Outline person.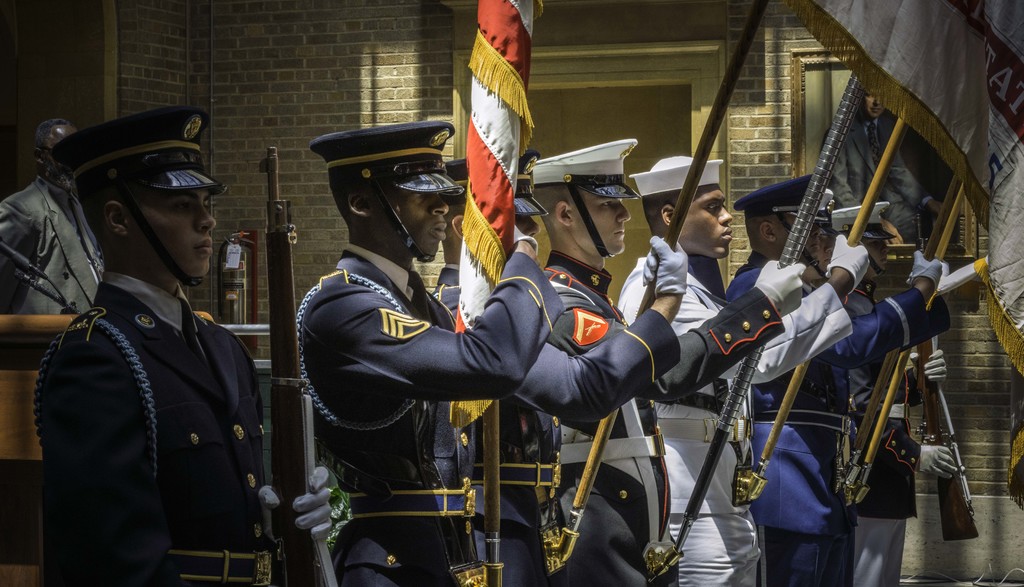
Outline: 284:115:569:586.
